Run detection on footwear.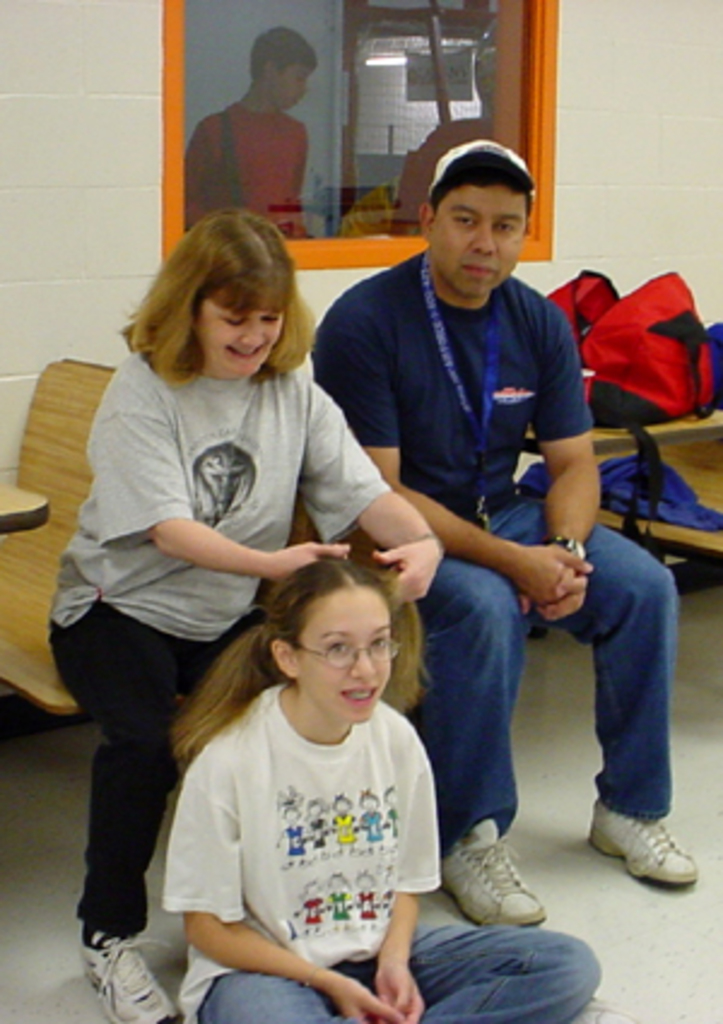
Result: <box>439,814,545,925</box>.
